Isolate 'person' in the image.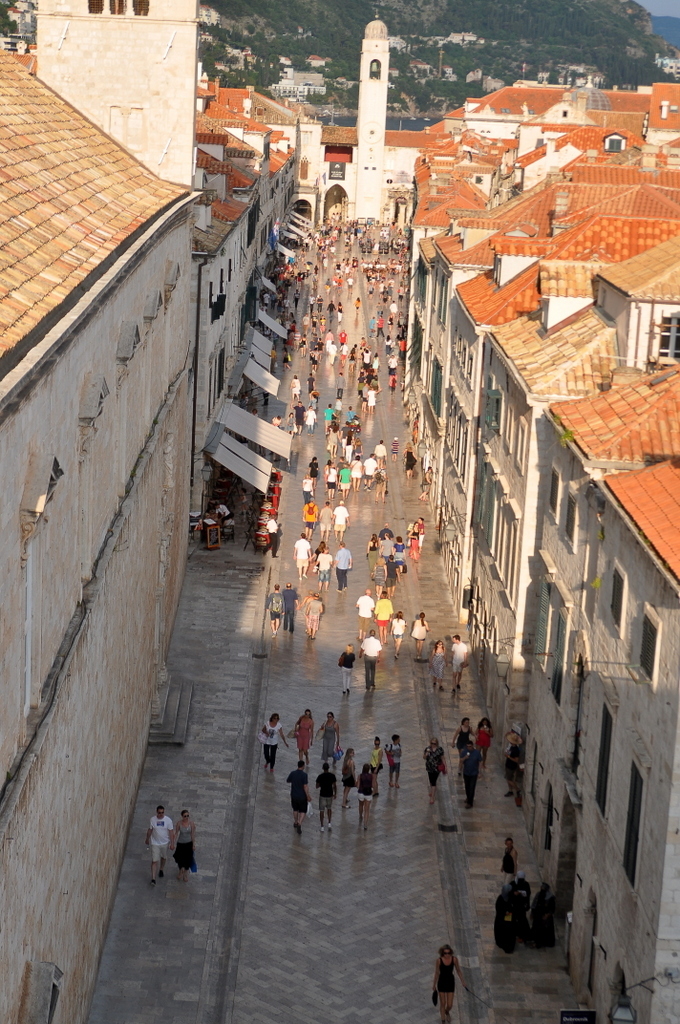
Isolated region: region(423, 739, 448, 799).
